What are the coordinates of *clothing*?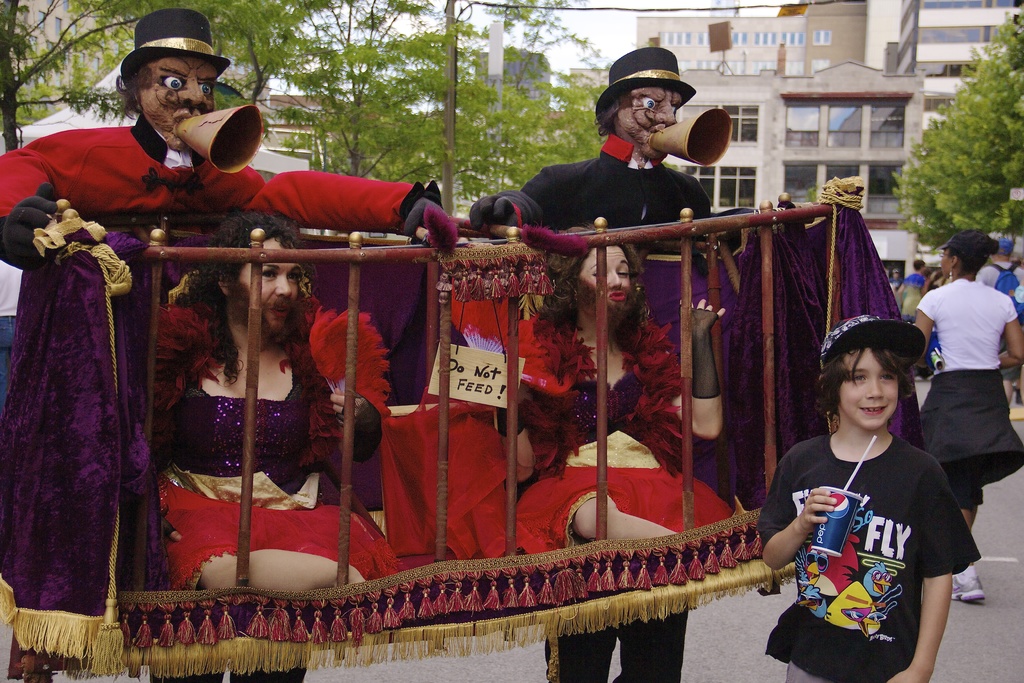
913 273 1023 512.
